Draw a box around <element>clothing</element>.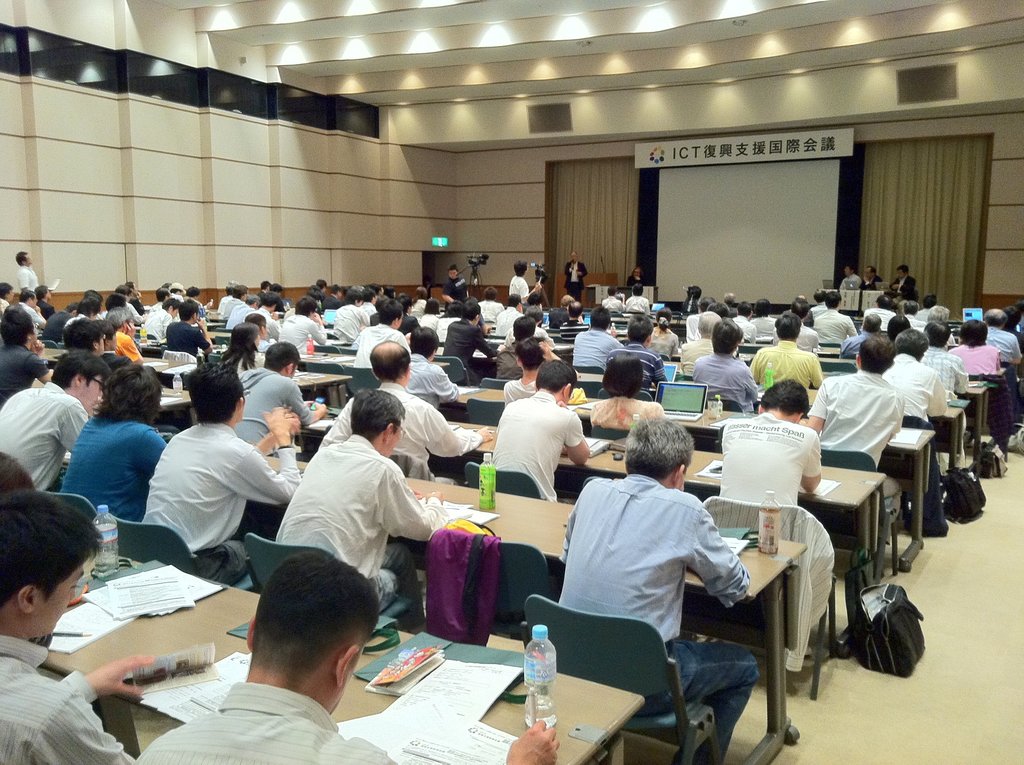
442 277 469 312.
